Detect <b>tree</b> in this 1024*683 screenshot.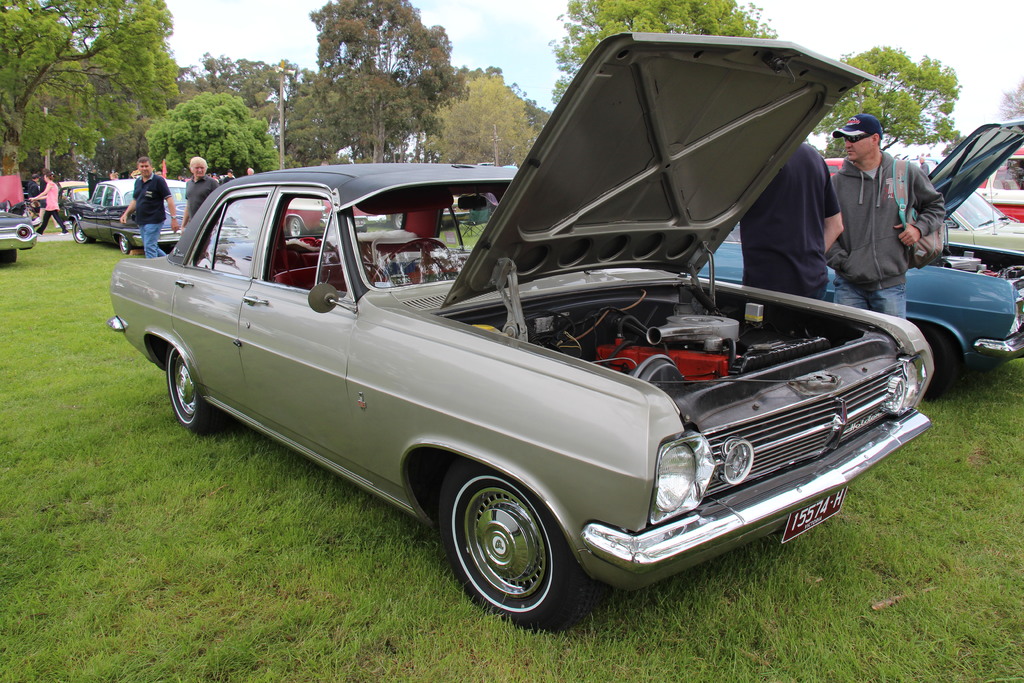
Detection: [x1=539, y1=0, x2=781, y2=110].
